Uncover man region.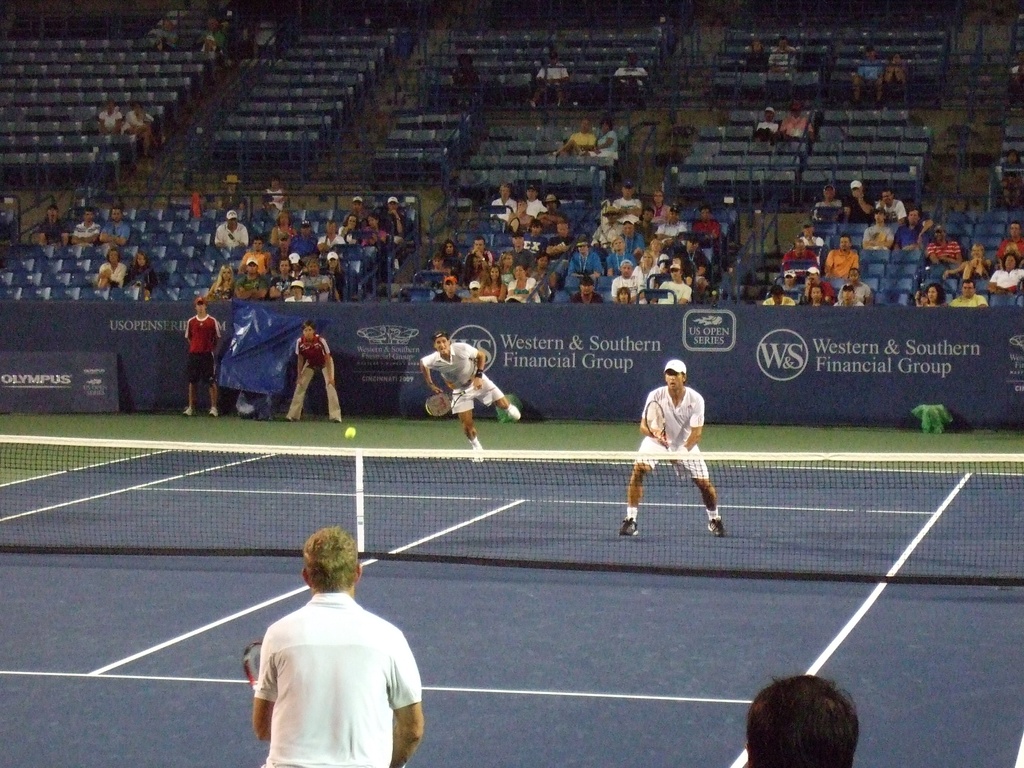
Uncovered: (x1=842, y1=179, x2=874, y2=230).
